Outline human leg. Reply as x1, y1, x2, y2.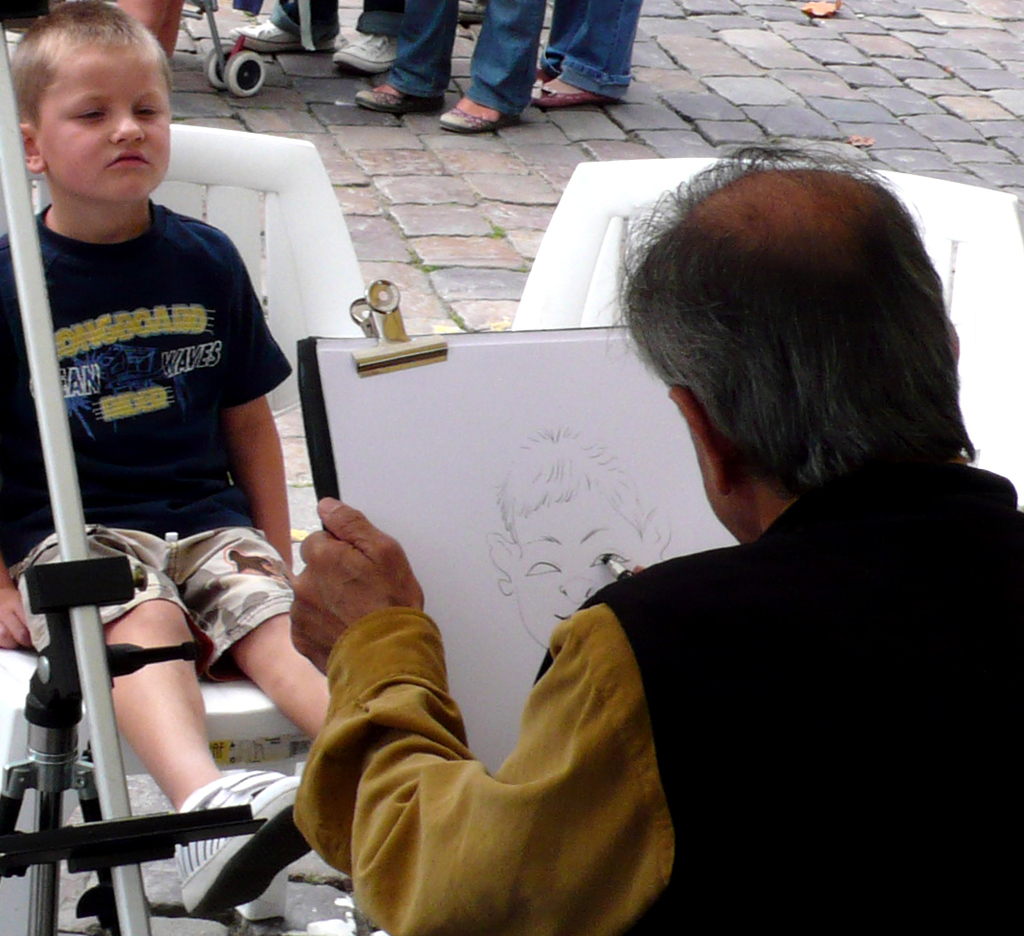
349, 0, 444, 118.
